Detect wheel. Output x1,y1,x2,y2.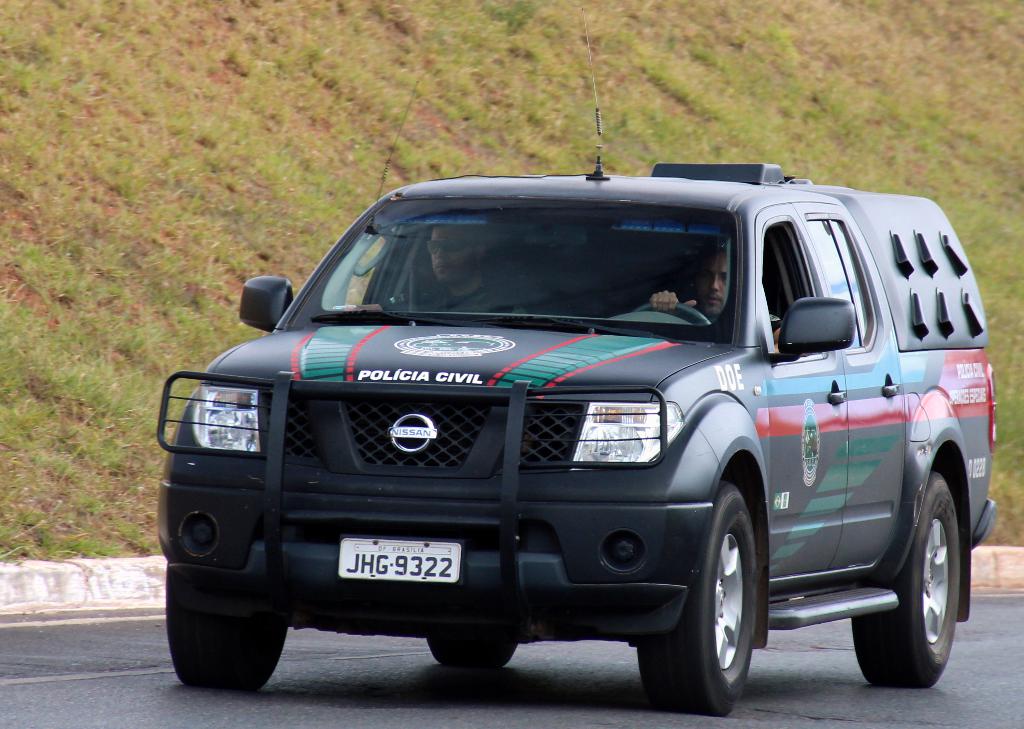
852,475,957,687.
